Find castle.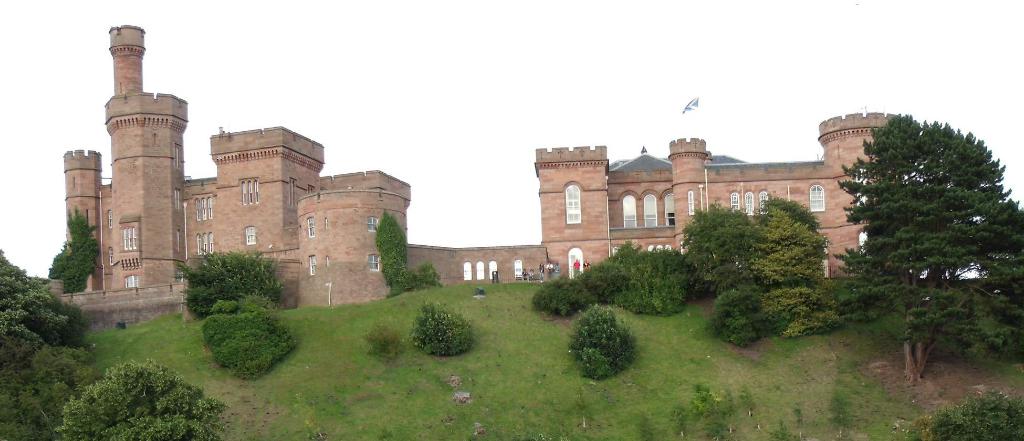
locate(45, 18, 911, 333).
